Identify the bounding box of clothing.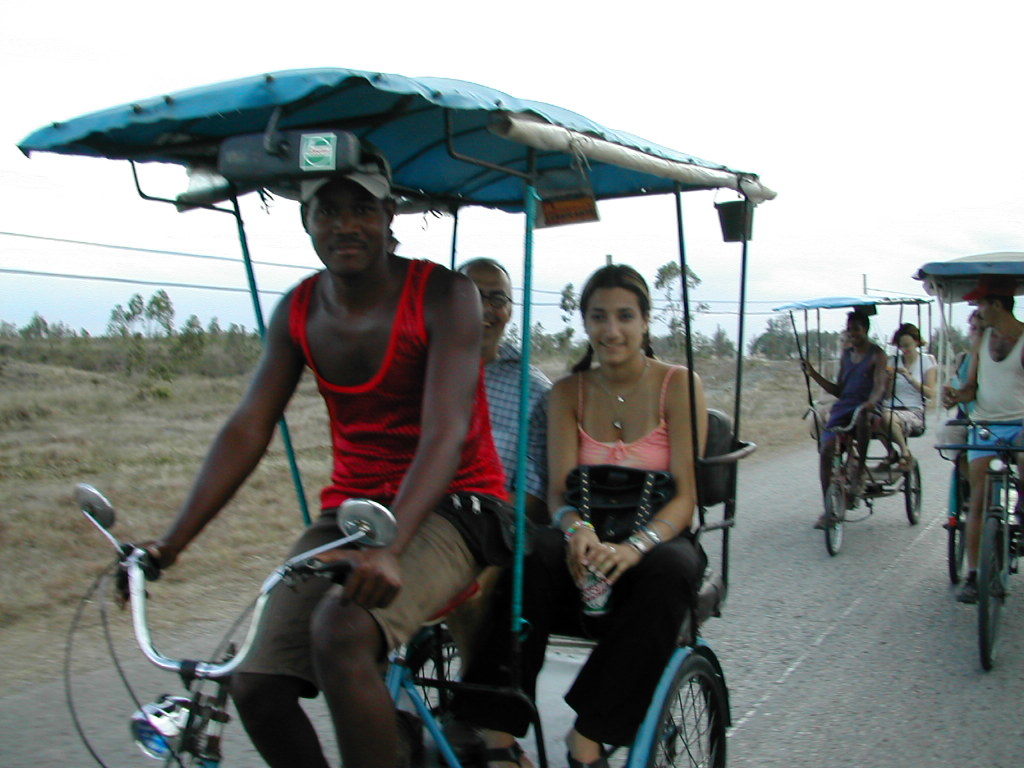
(x1=234, y1=252, x2=510, y2=705).
